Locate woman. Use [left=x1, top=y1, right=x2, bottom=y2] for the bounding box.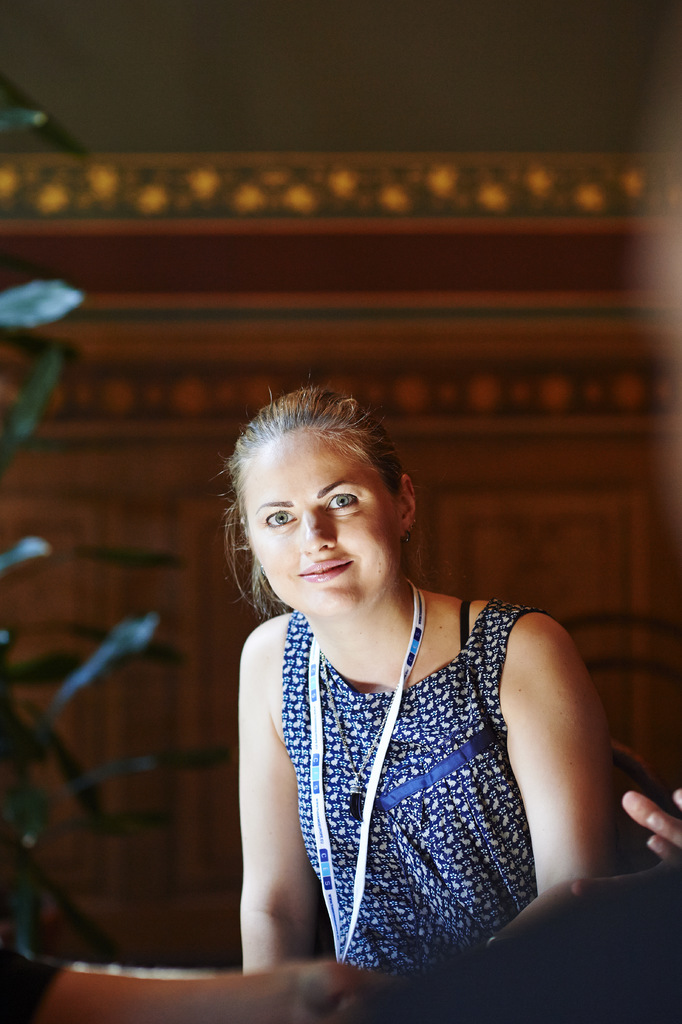
[left=197, top=376, right=623, bottom=998].
